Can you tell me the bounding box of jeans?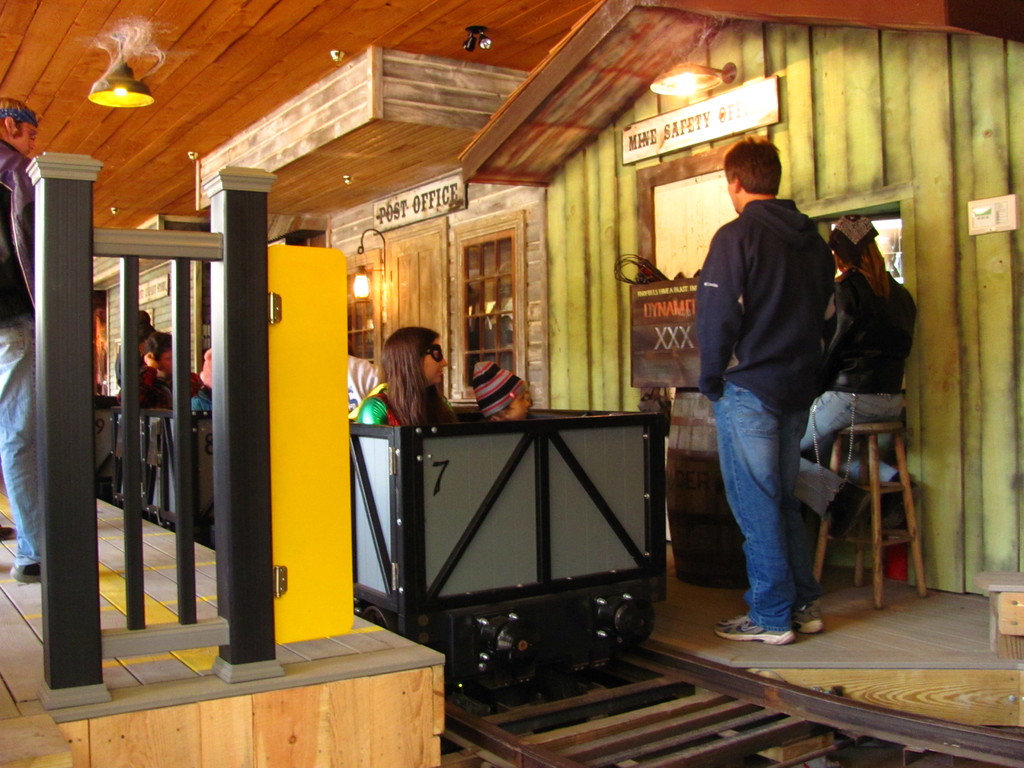
bbox(794, 394, 908, 517).
